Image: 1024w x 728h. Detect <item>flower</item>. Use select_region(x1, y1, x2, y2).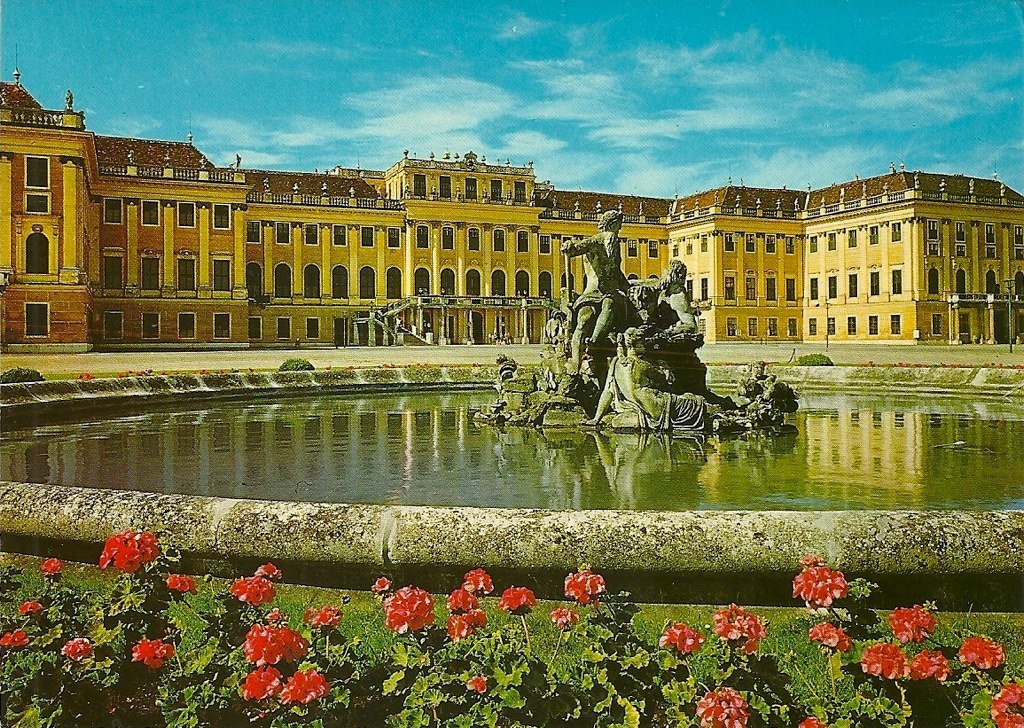
select_region(100, 527, 161, 576).
